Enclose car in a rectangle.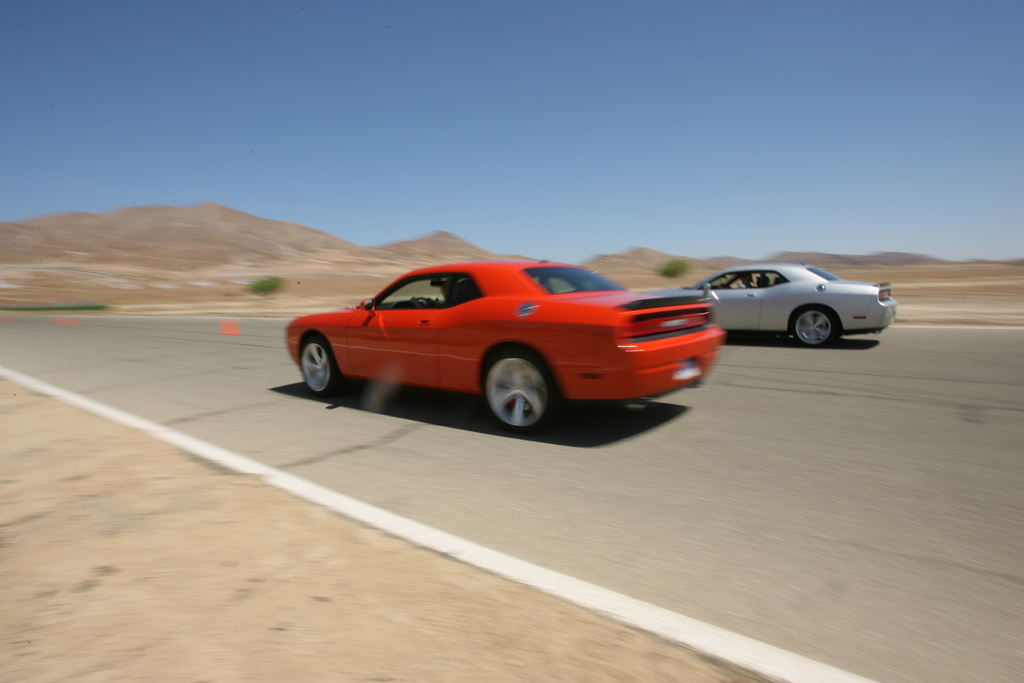
283:261:721:433.
